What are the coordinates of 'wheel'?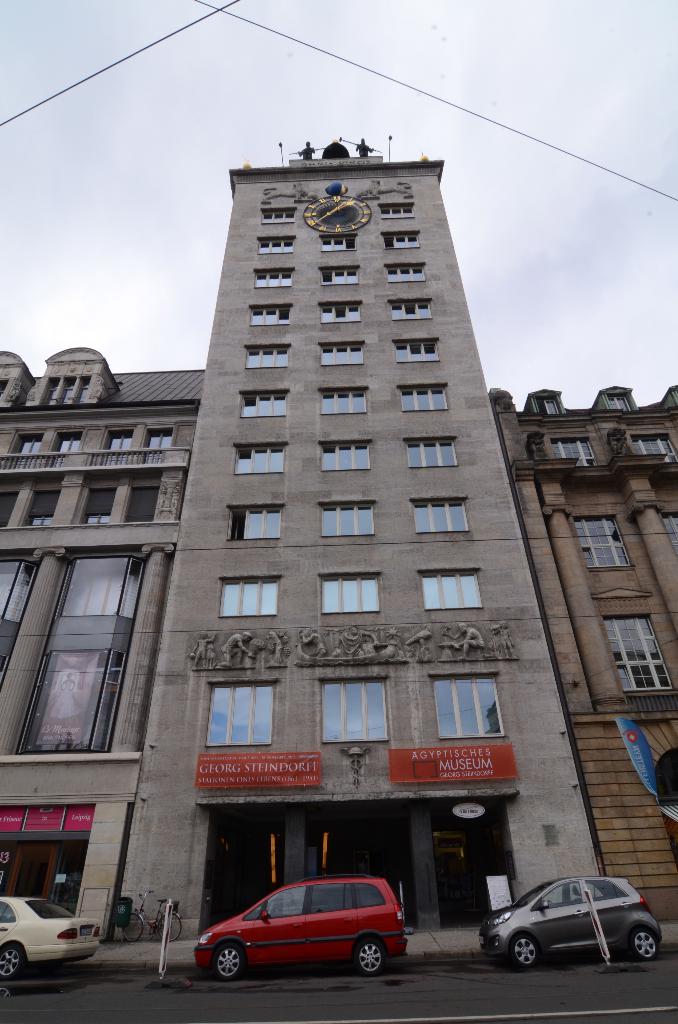
(205, 935, 235, 986).
